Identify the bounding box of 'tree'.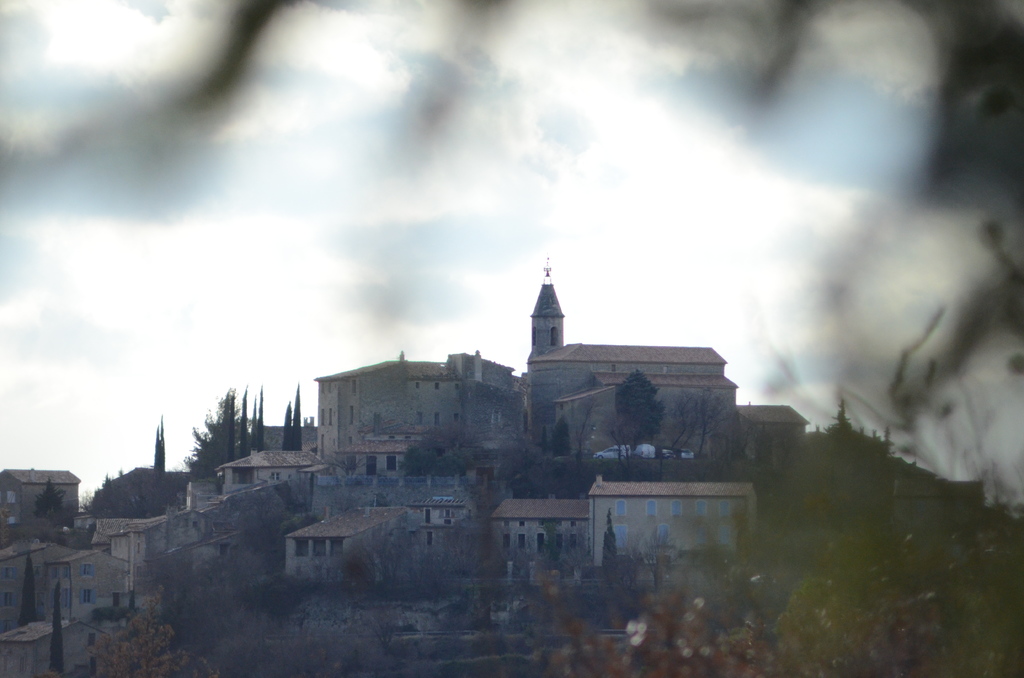
select_region(82, 597, 201, 677).
